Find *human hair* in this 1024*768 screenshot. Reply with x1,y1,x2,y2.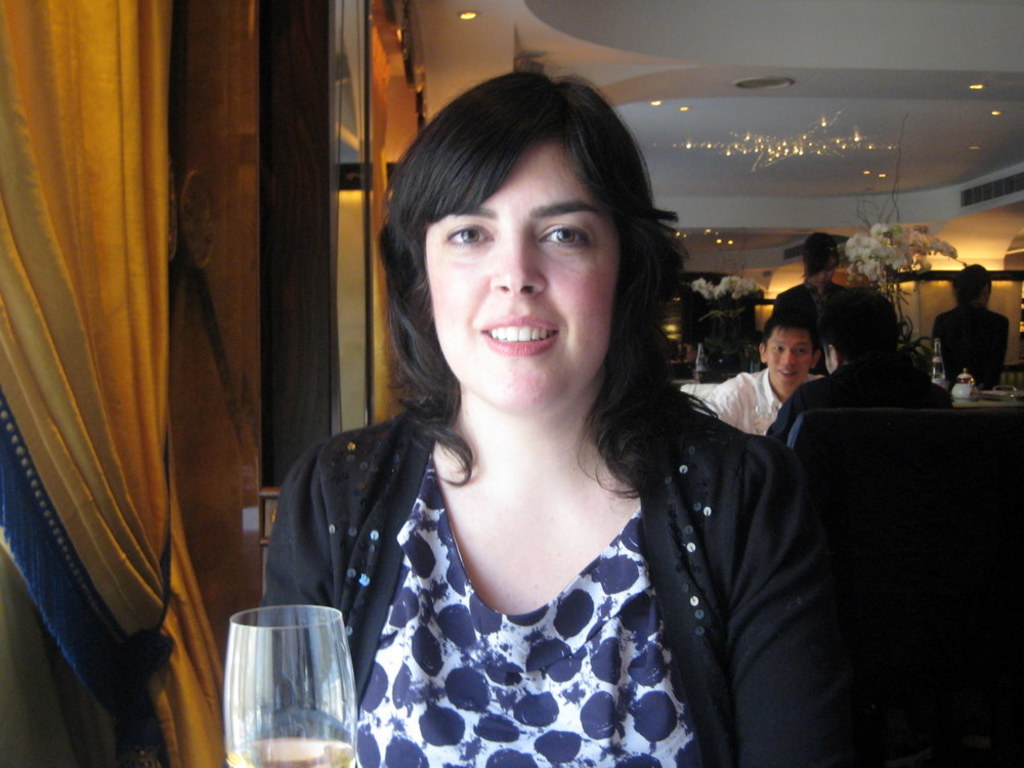
761,283,822,353.
